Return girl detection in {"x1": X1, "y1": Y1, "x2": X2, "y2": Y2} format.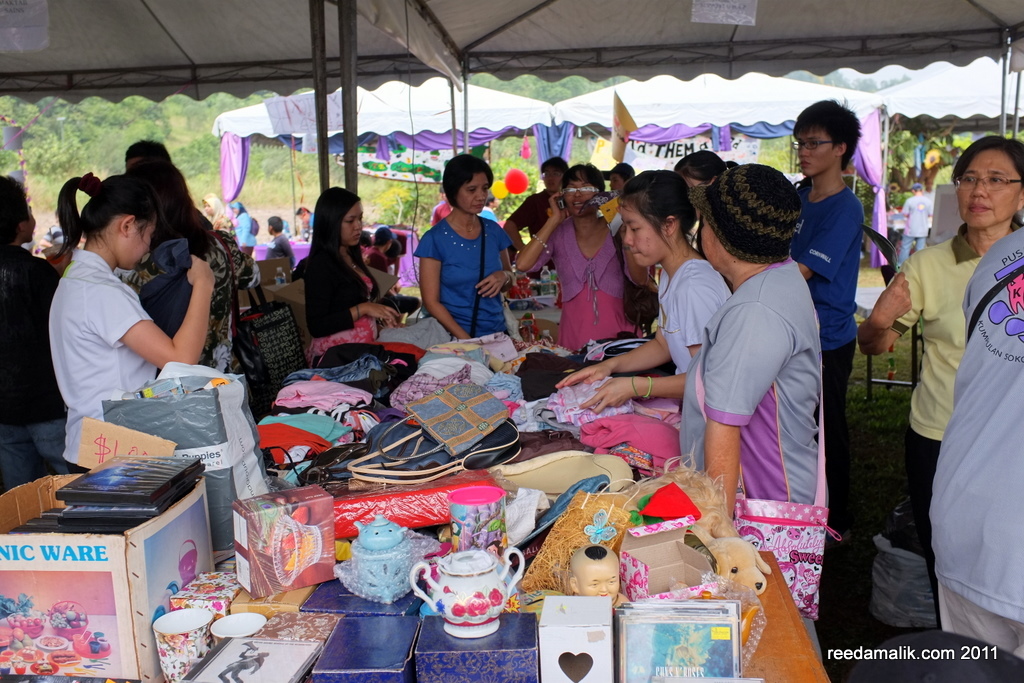
{"x1": 302, "y1": 184, "x2": 403, "y2": 356}.
